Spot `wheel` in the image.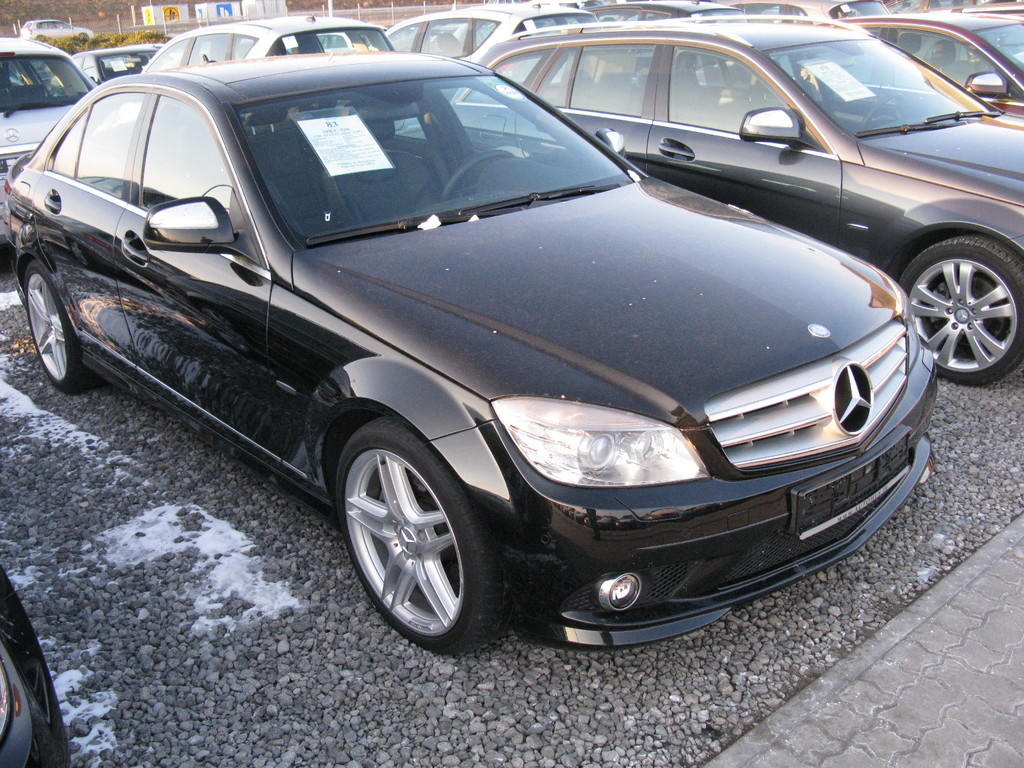
`wheel` found at [left=22, top=262, right=86, bottom=396].
